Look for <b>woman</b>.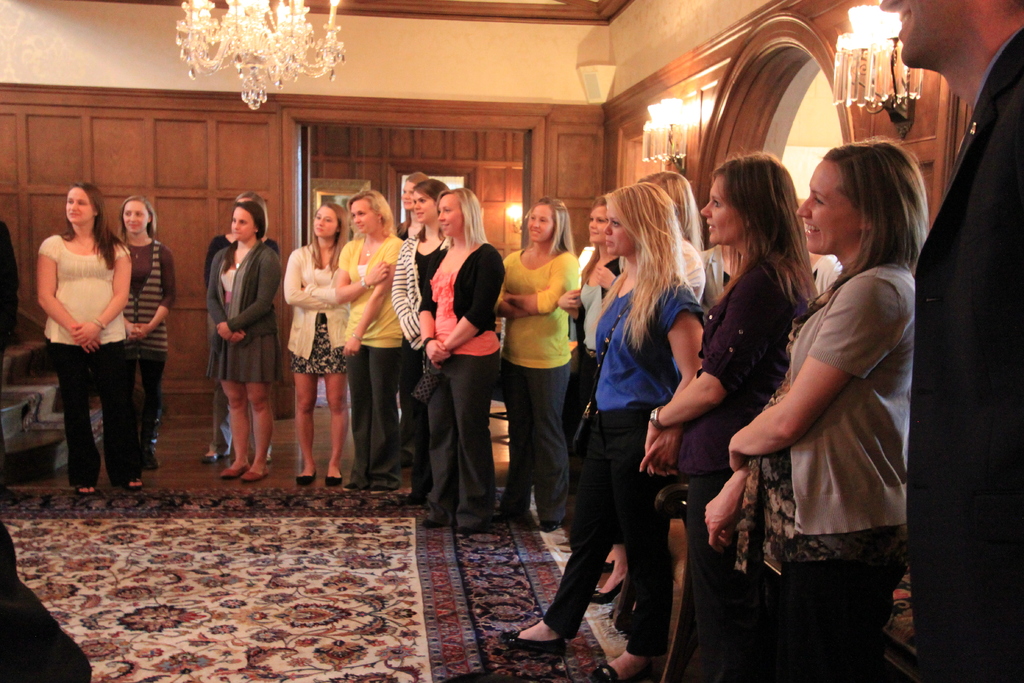
Found: (x1=415, y1=186, x2=506, y2=529).
